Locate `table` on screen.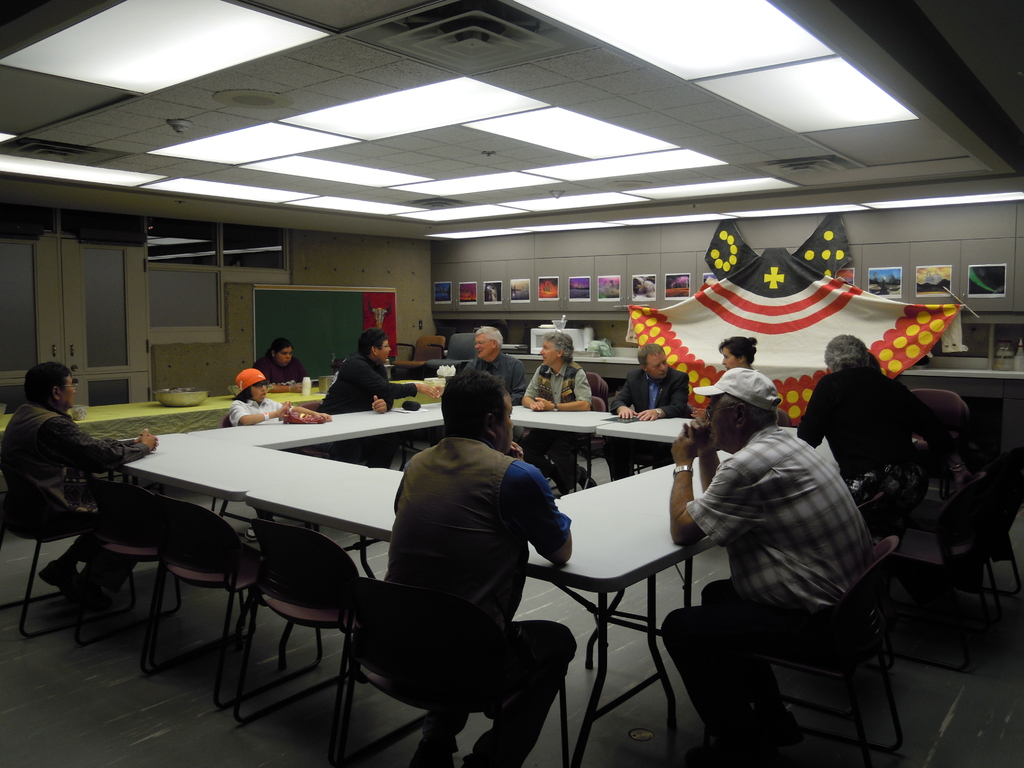
On screen at bbox=(246, 465, 714, 767).
